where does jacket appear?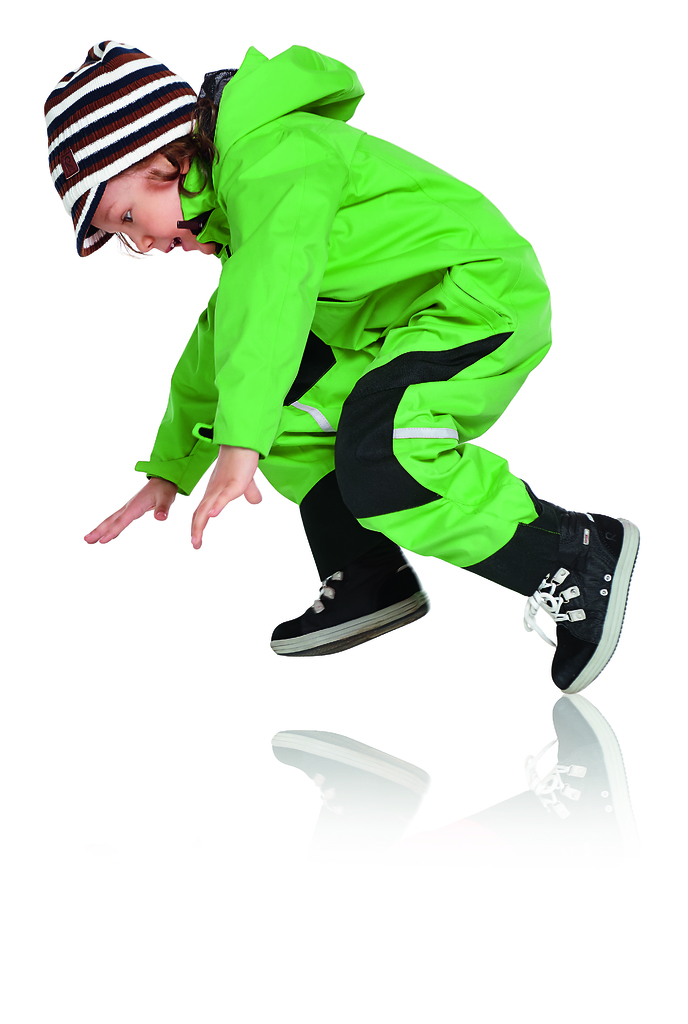
Appears at box=[129, 37, 555, 570].
